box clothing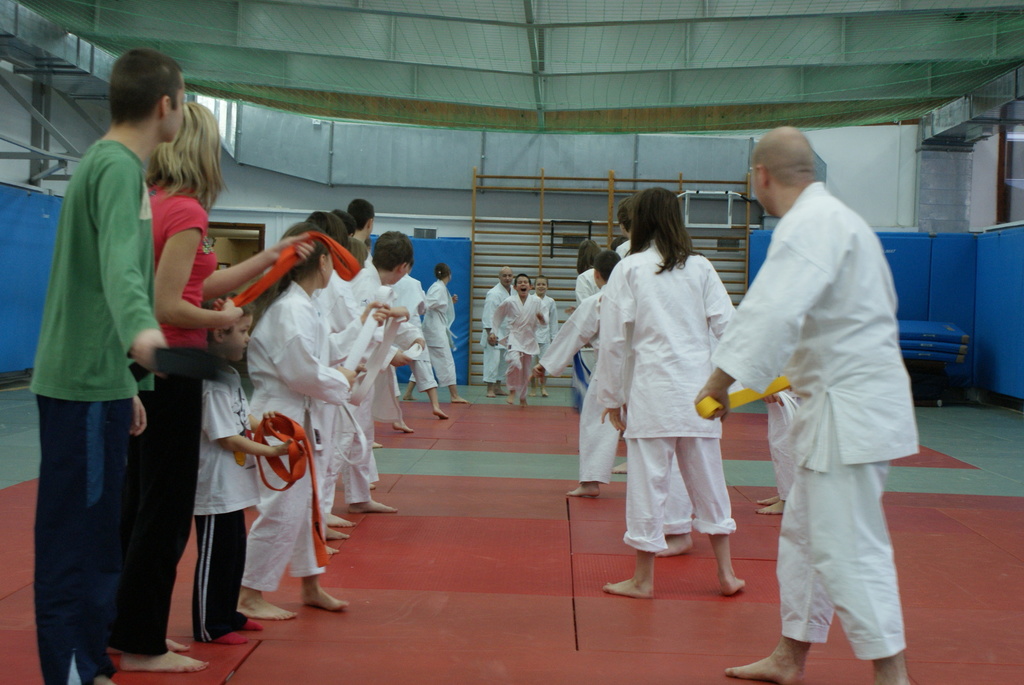
(196,372,256,641)
